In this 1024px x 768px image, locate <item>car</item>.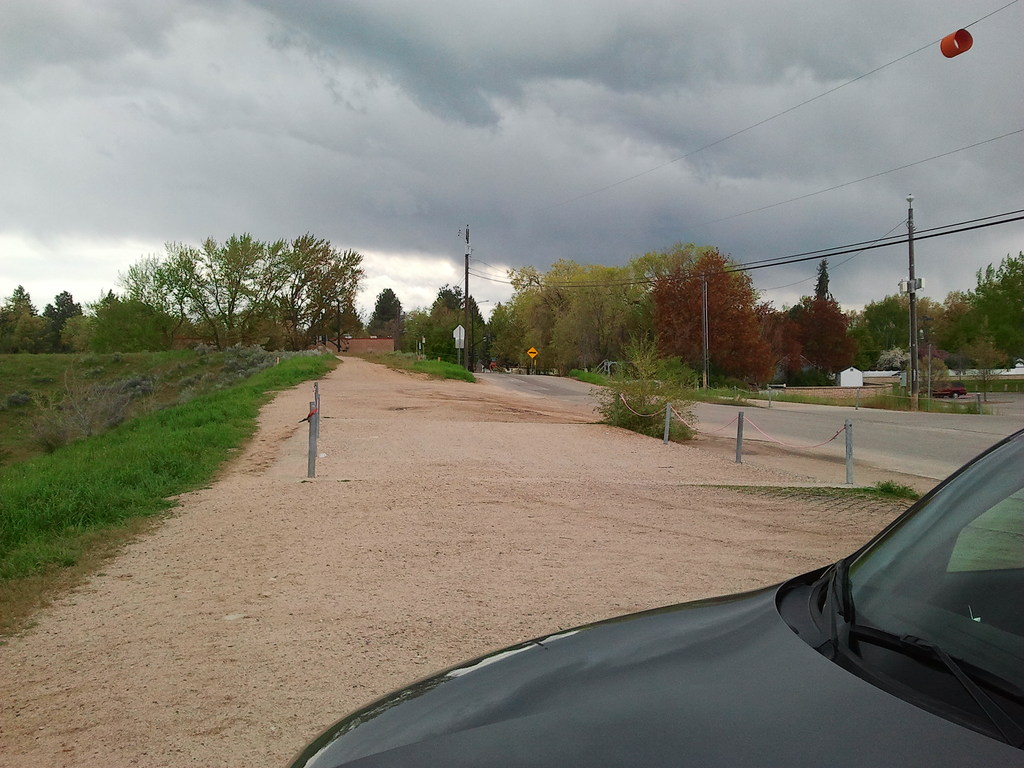
Bounding box: box(285, 424, 1023, 767).
